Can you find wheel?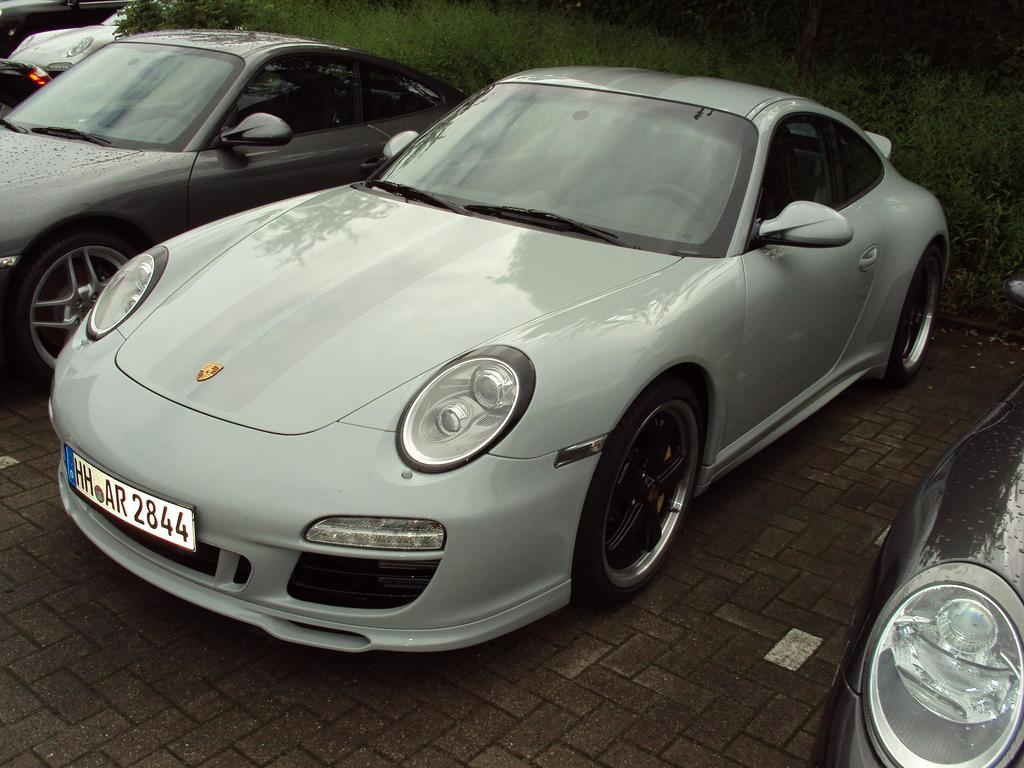
Yes, bounding box: Rect(890, 249, 941, 374).
